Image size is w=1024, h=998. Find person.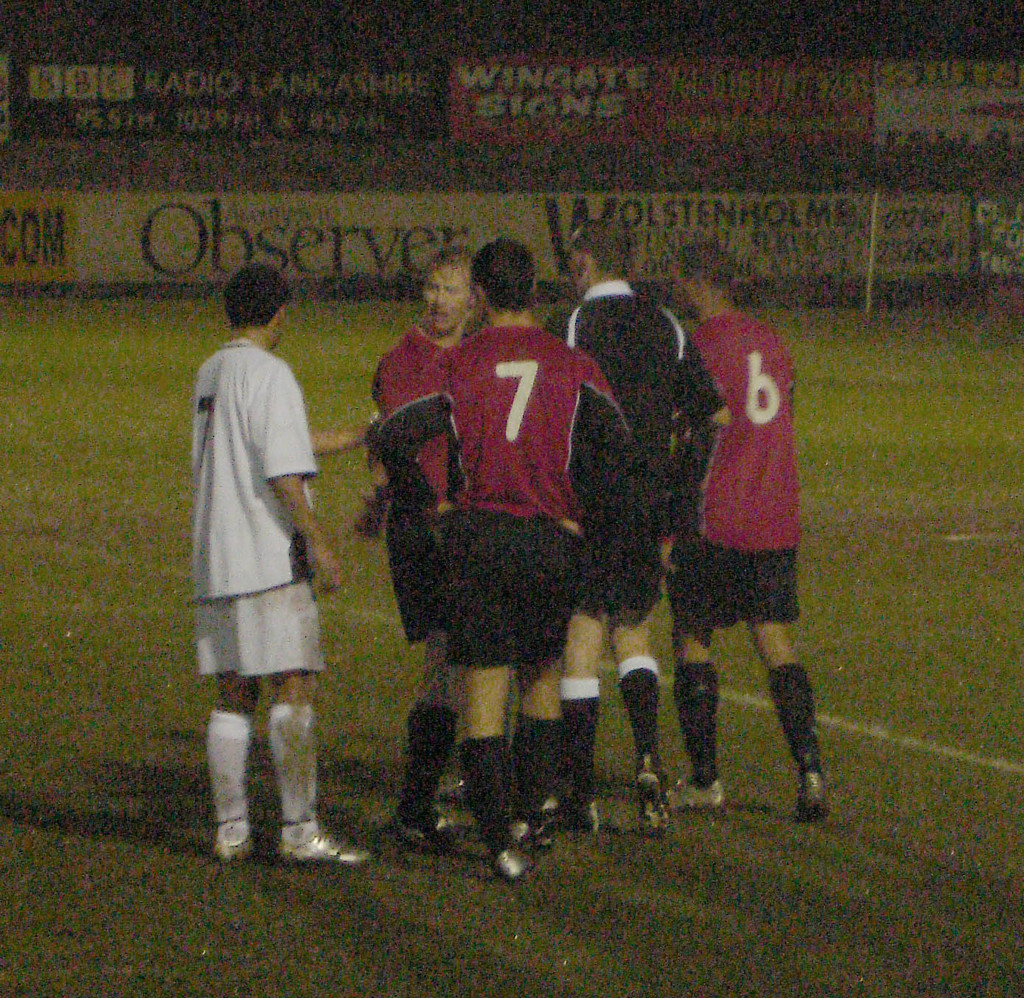
bbox=(428, 228, 628, 893).
